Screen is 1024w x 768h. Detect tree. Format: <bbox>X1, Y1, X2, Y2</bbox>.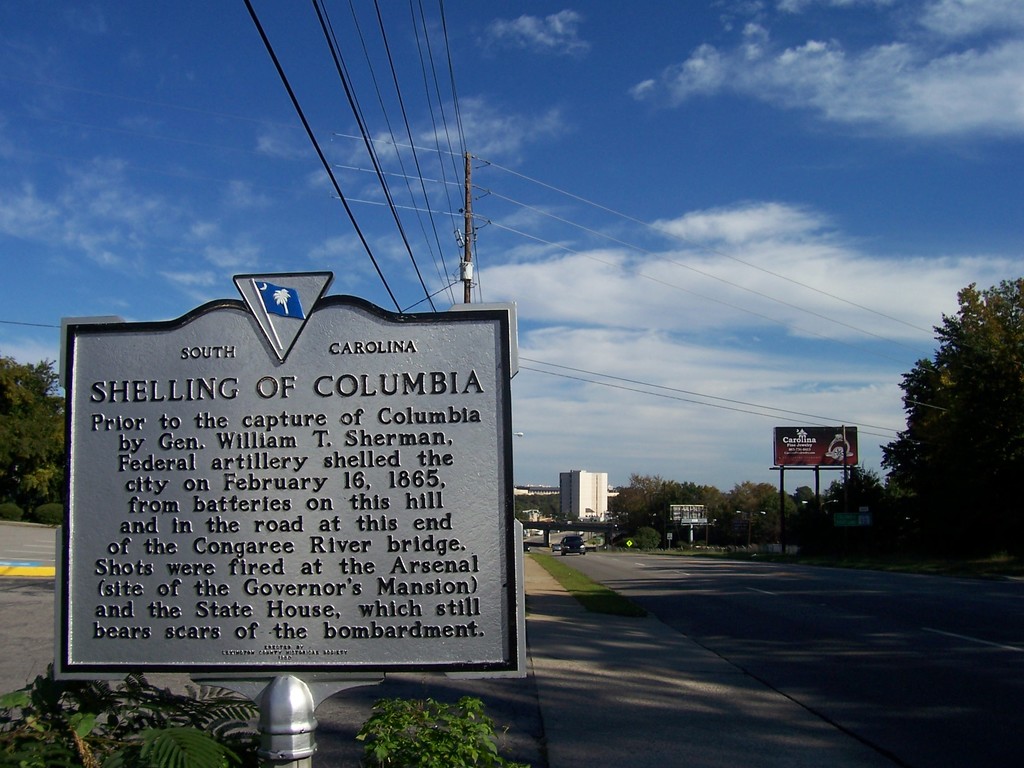
<bbox>825, 474, 883, 516</bbox>.
